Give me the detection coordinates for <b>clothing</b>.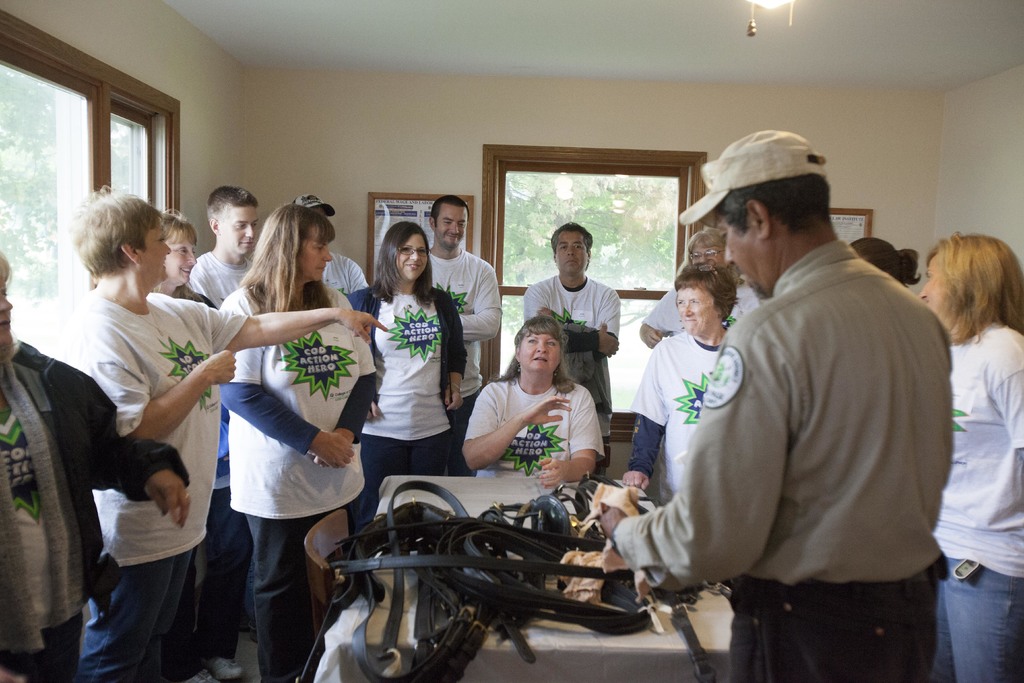
detection(467, 377, 622, 490).
